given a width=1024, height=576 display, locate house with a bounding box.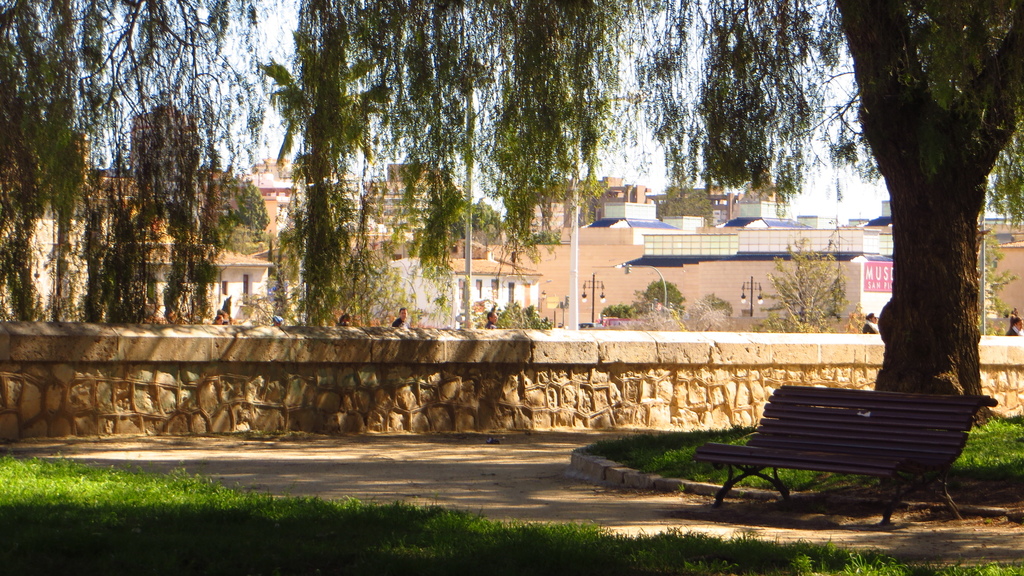
Located: select_region(0, 95, 1023, 342).
